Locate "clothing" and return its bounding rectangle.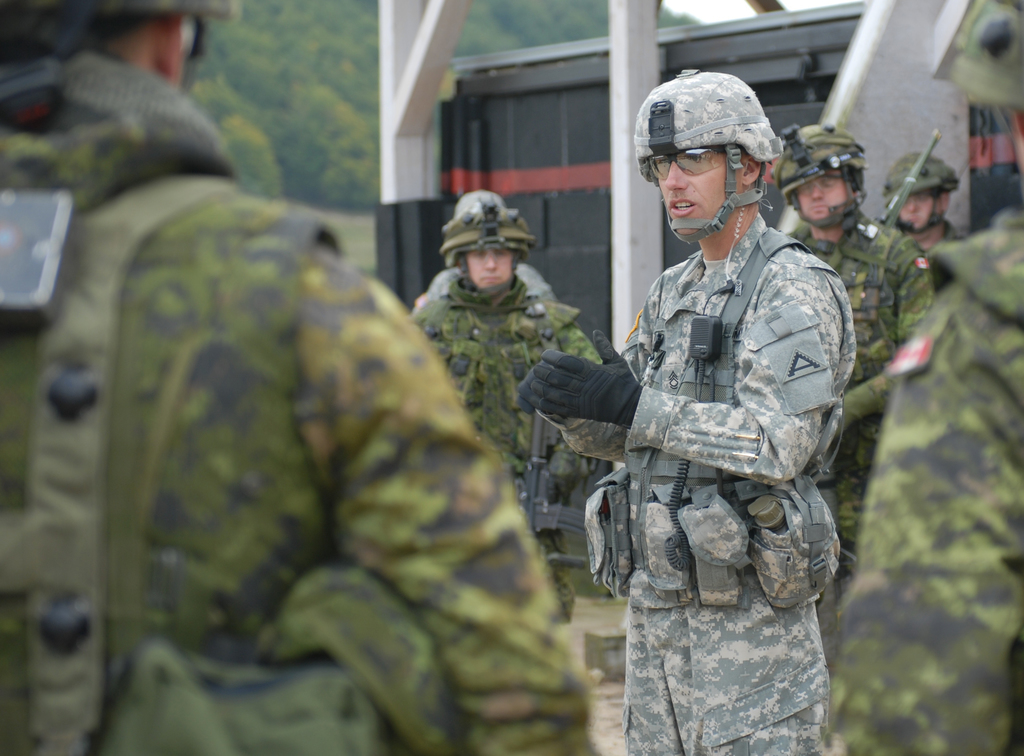
[0, 42, 598, 755].
